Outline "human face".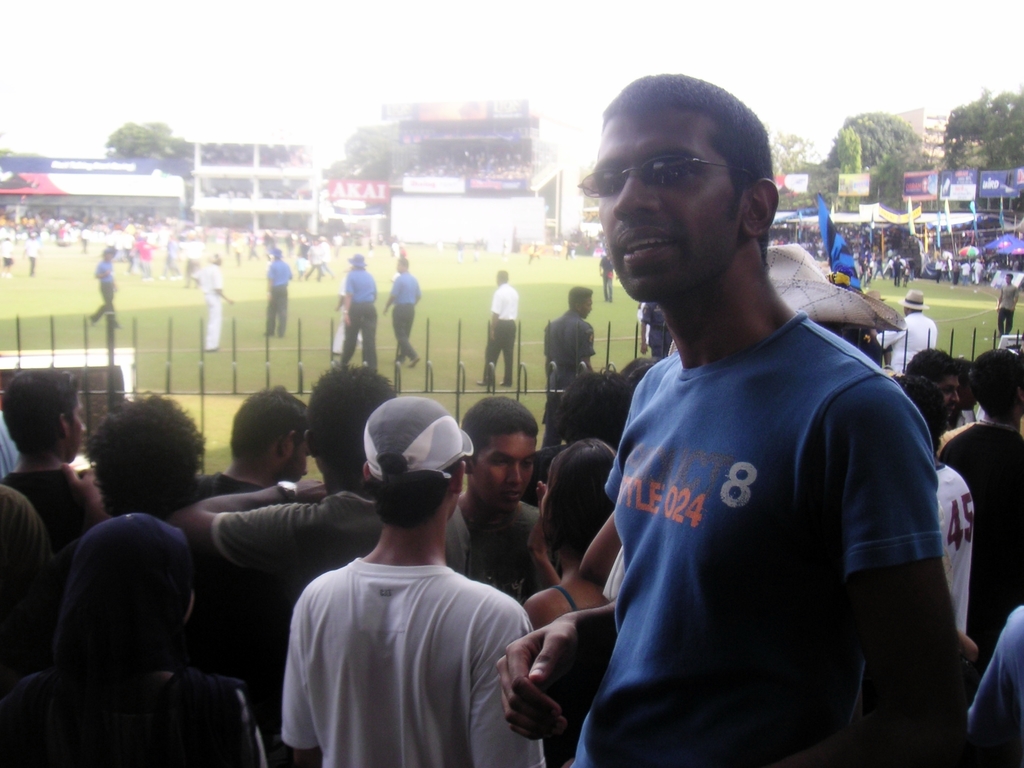
Outline: l=938, t=378, r=961, b=424.
